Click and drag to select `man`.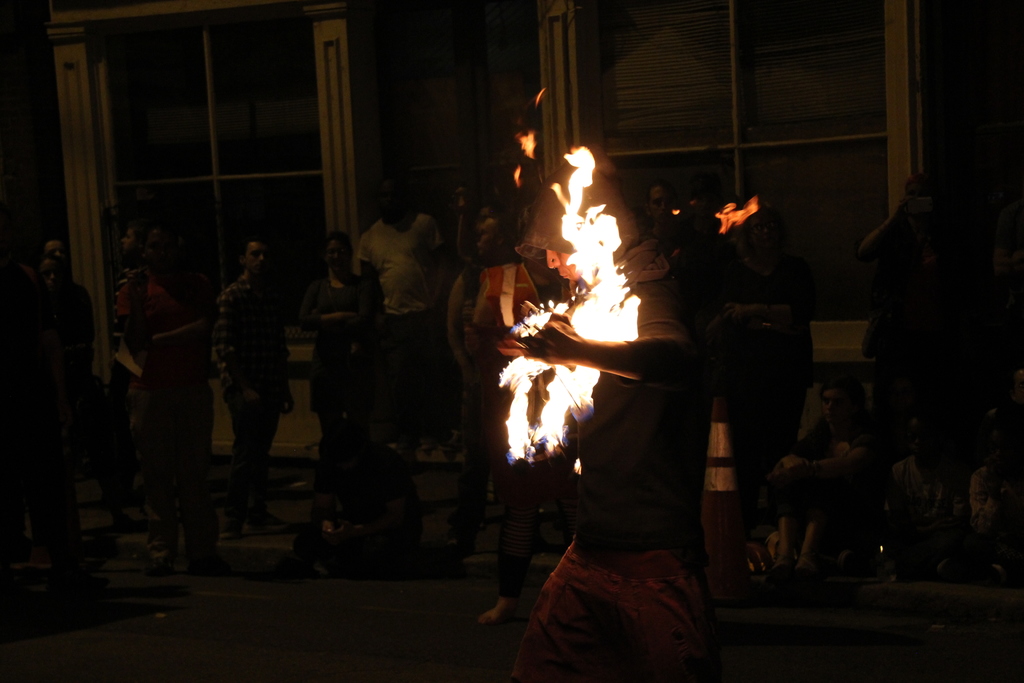
Selection: [124,222,217,579].
